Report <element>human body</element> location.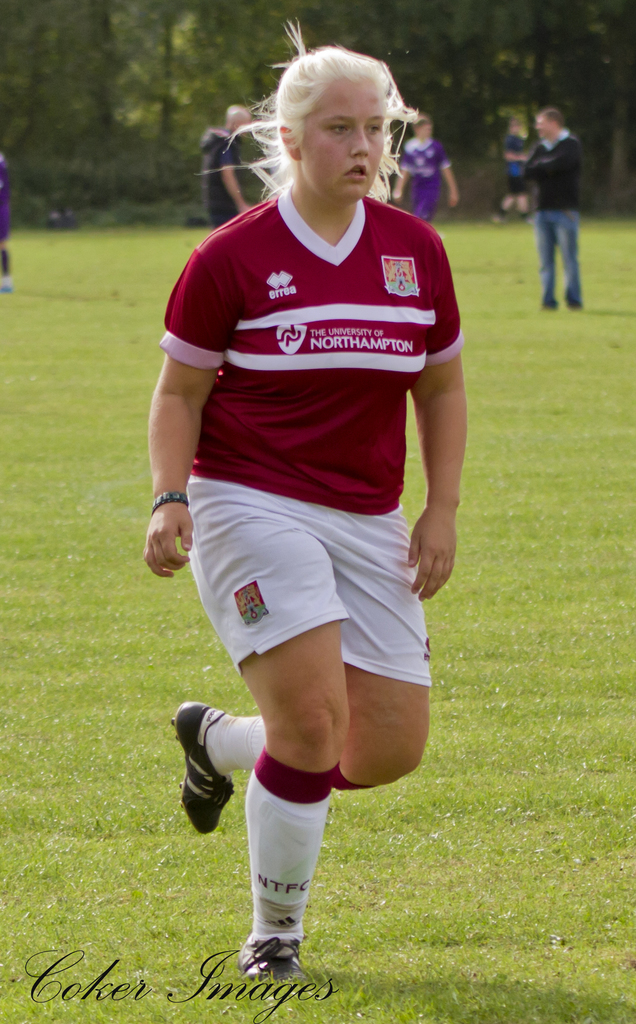
Report: {"x1": 202, "y1": 116, "x2": 254, "y2": 237}.
